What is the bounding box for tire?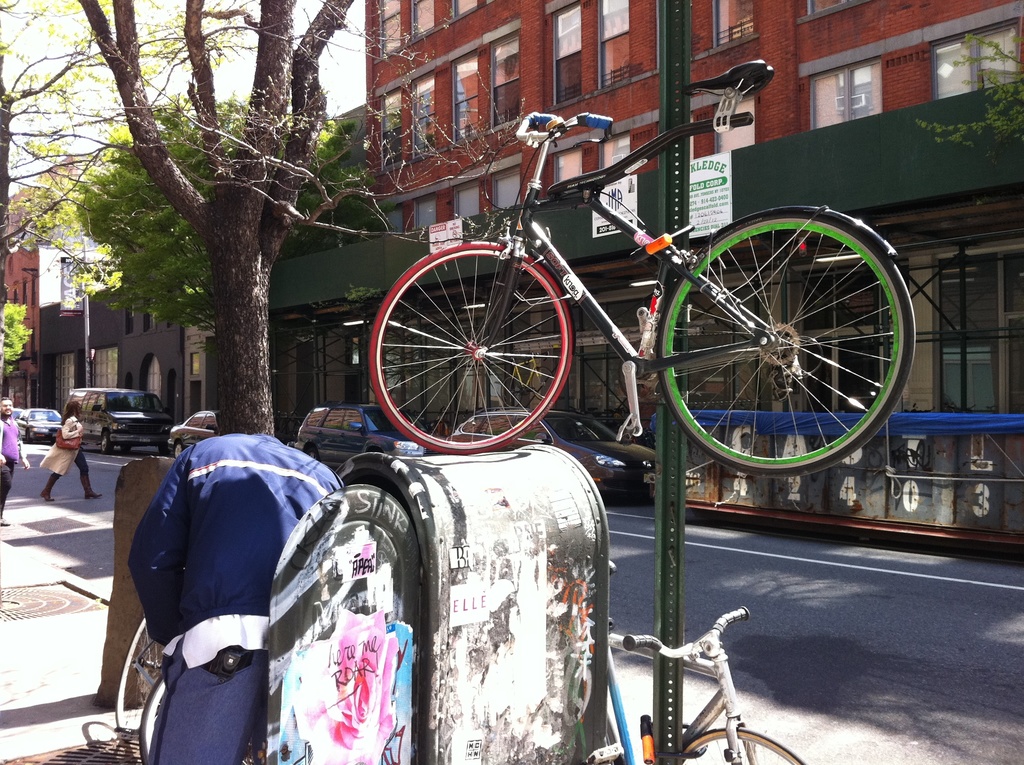
left=100, top=427, right=115, bottom=453.
